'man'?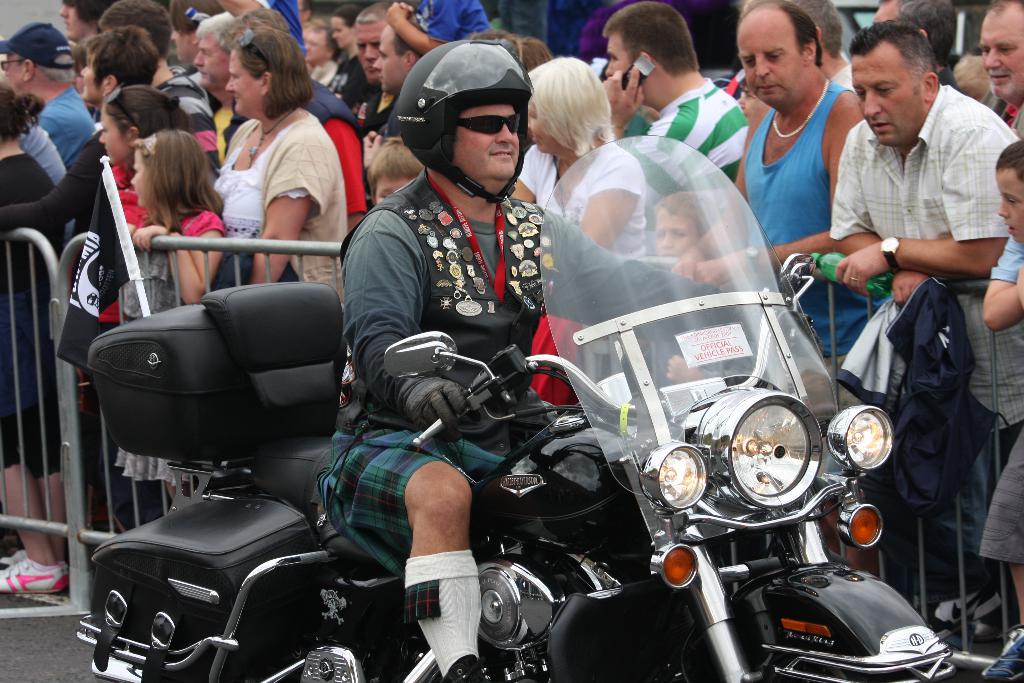
0 22 93 178
